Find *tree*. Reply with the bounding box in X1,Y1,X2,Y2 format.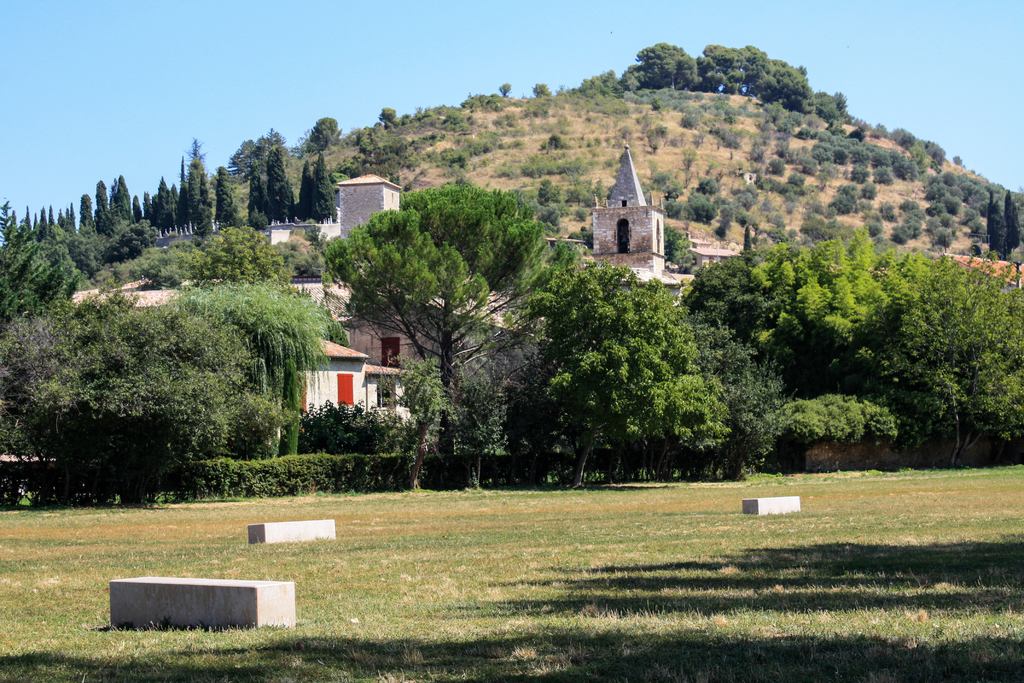
265,147,295,220.
